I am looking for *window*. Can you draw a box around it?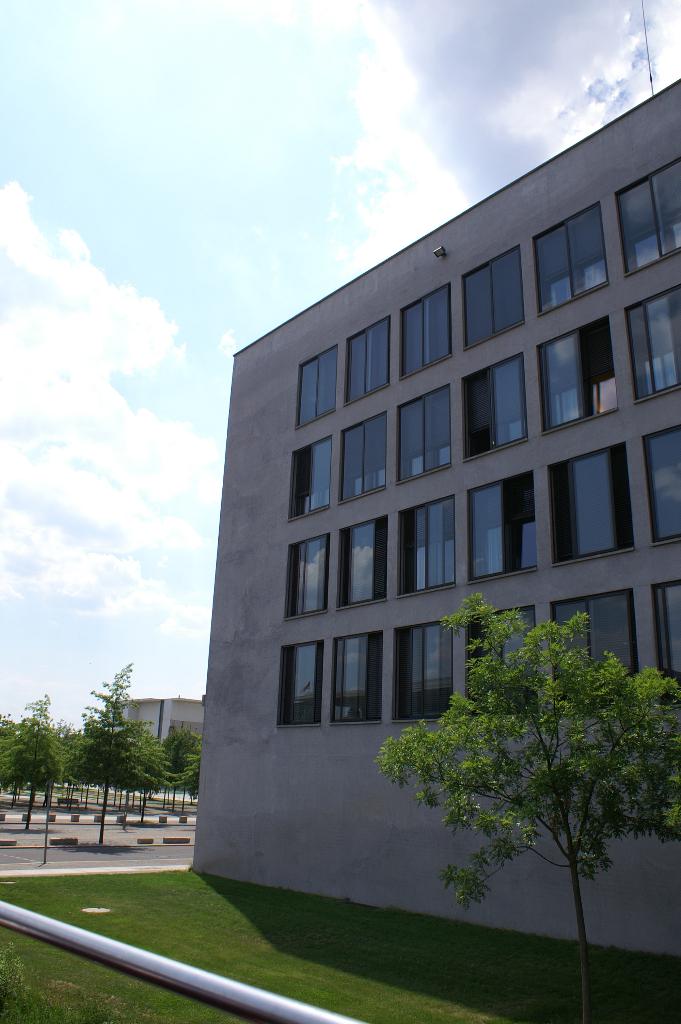
Sure, the bounding box is 398,385,455,483.
